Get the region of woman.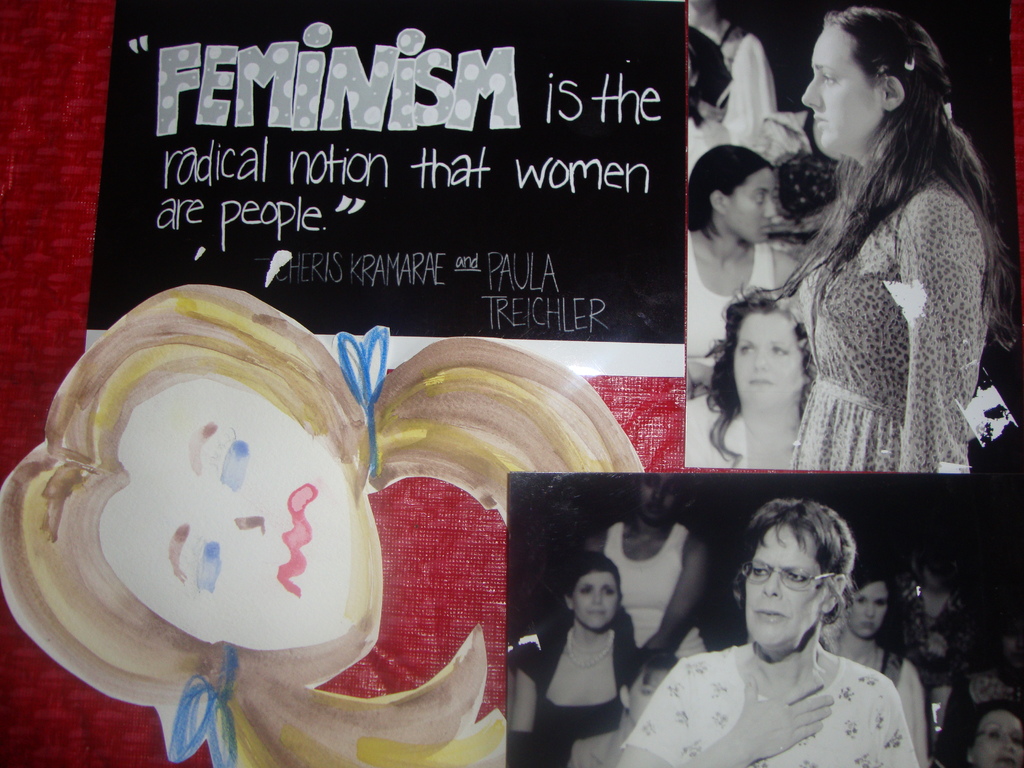
{"x1": 685, "y1": 291, "x2": 819, "y2": 470}.
